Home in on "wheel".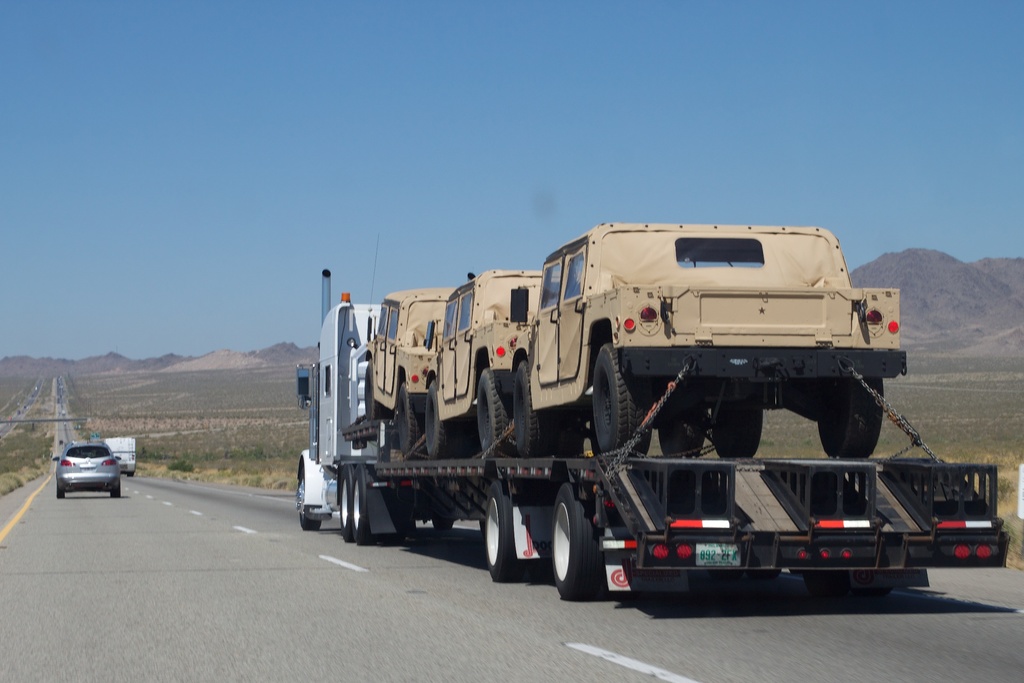
Homed in at box=[589, 340, 657, 453].
